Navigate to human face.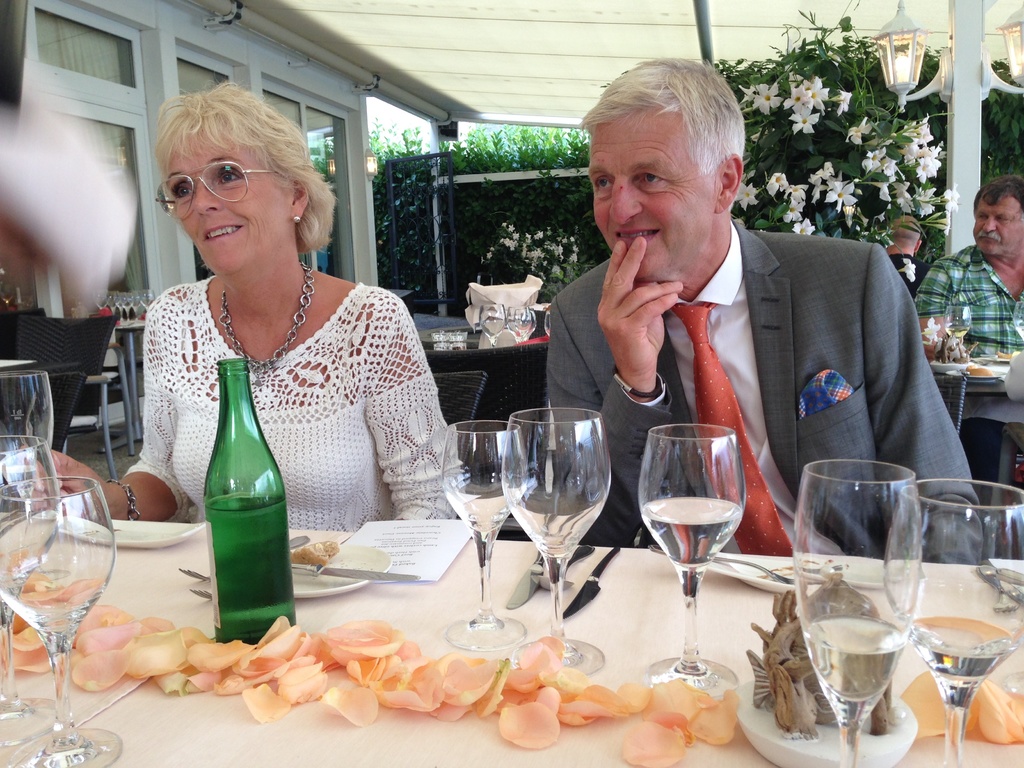
Navigation target: 971,192,1023,259.
